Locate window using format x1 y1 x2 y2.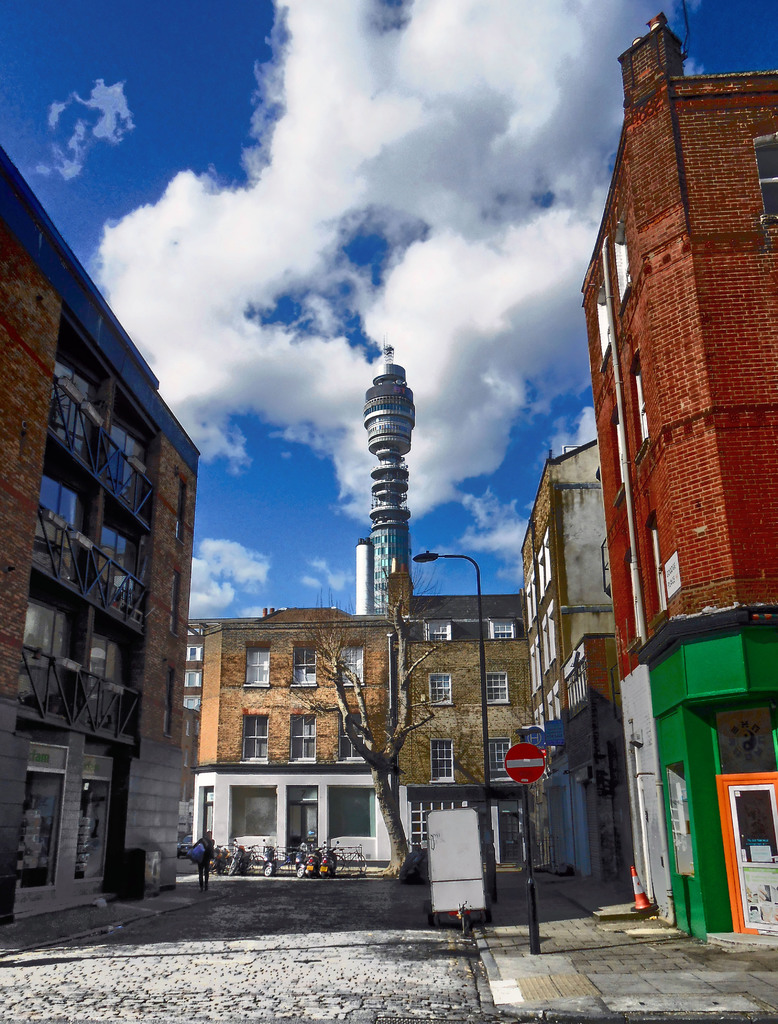
494 620 518 640.
